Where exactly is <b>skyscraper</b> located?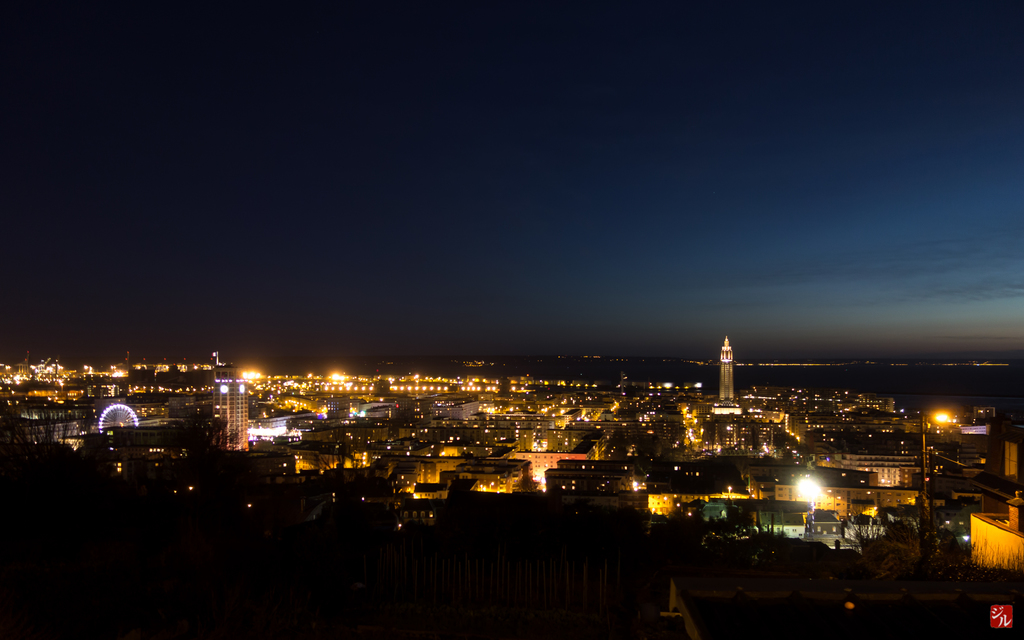
Its bounding box is <bbox>716, 338, 733, 399</bbox>.
